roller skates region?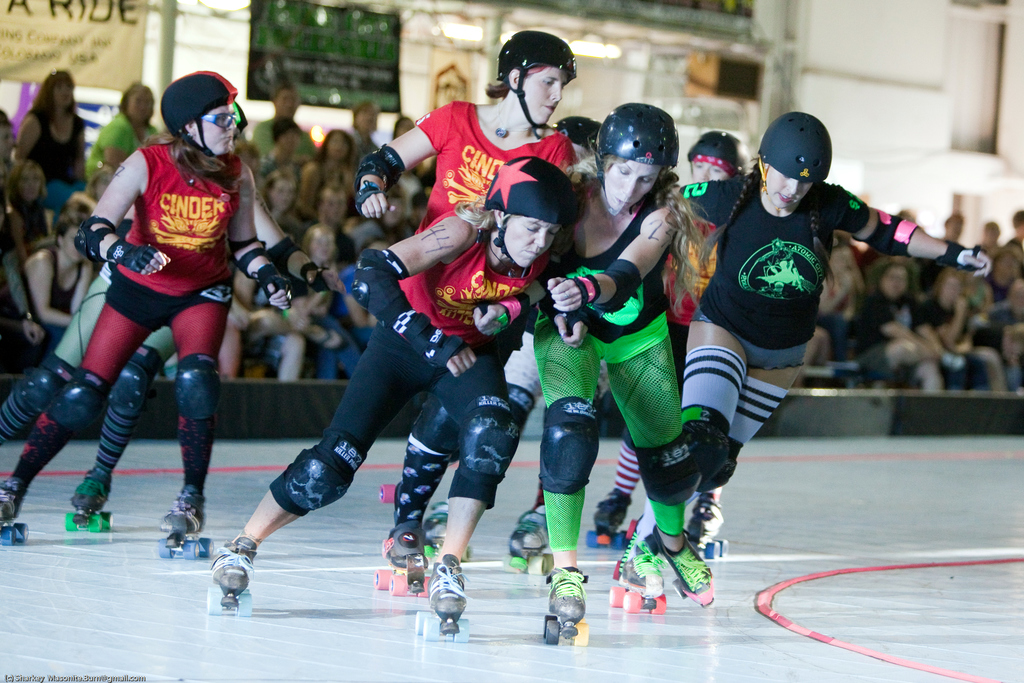
pyautogui.locateOnScreen(584, 486, 630, 547)
